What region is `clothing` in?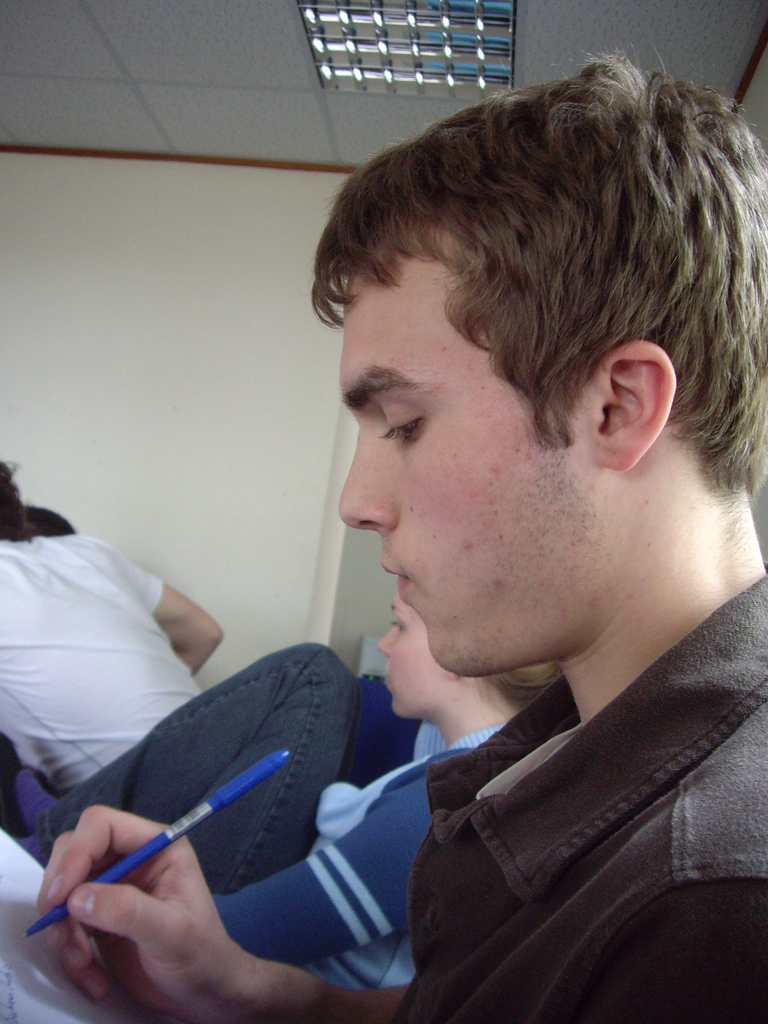
x1=0 y1=526 x2=197 y2=790.
